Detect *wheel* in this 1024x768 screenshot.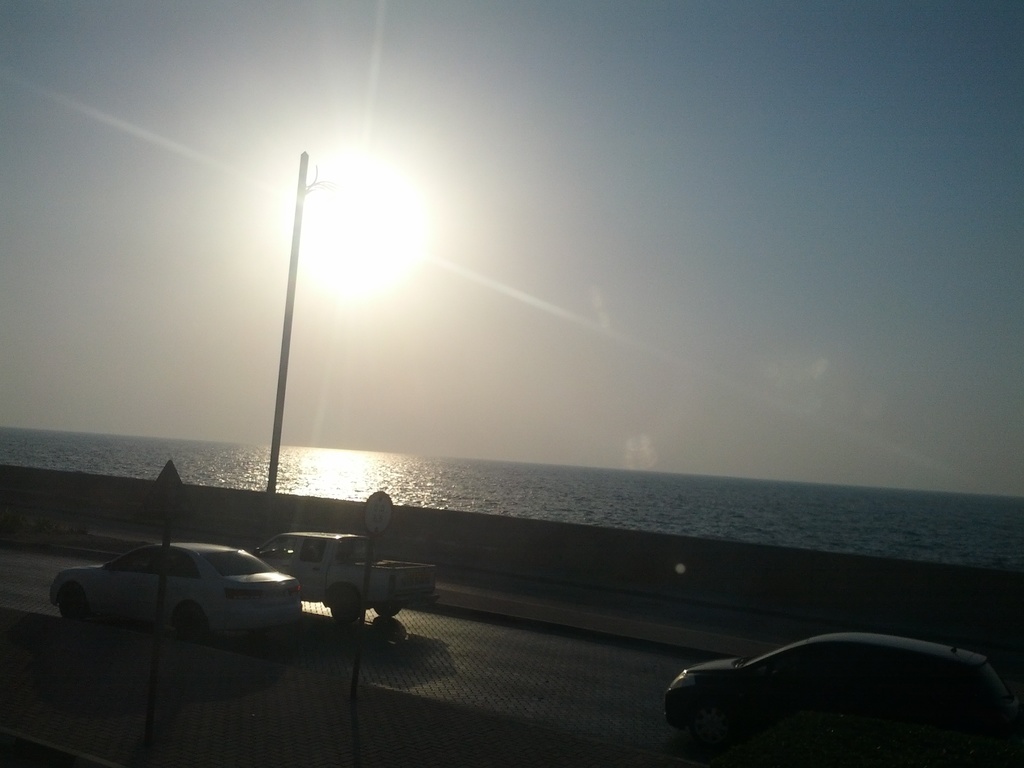
Detection: 373 596 399 619.
